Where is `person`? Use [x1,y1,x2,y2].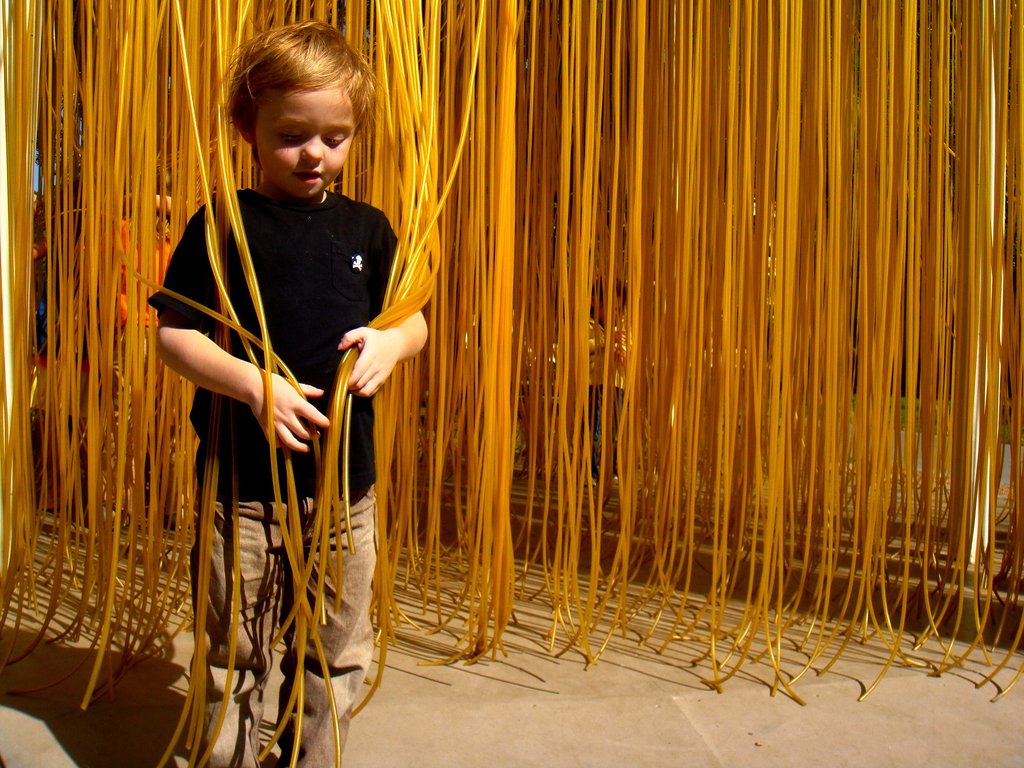
[578,267,654,488].
